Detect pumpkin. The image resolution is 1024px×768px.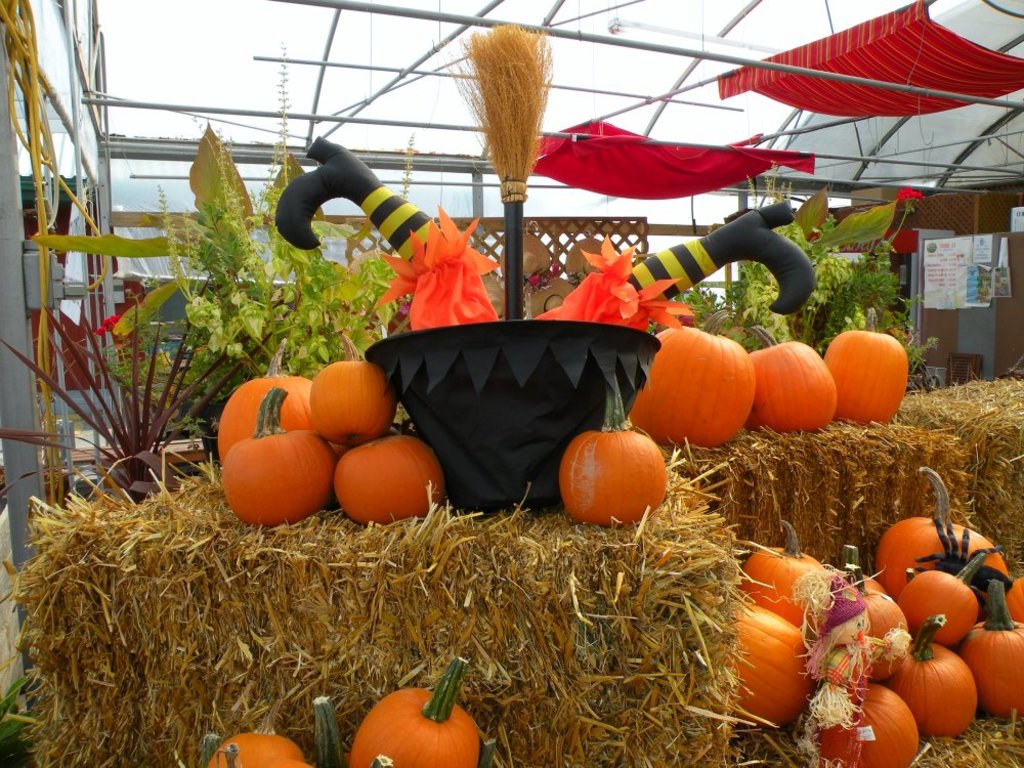
{"left": 223, "top": 696, "right": 349, "bottom": 767}.
